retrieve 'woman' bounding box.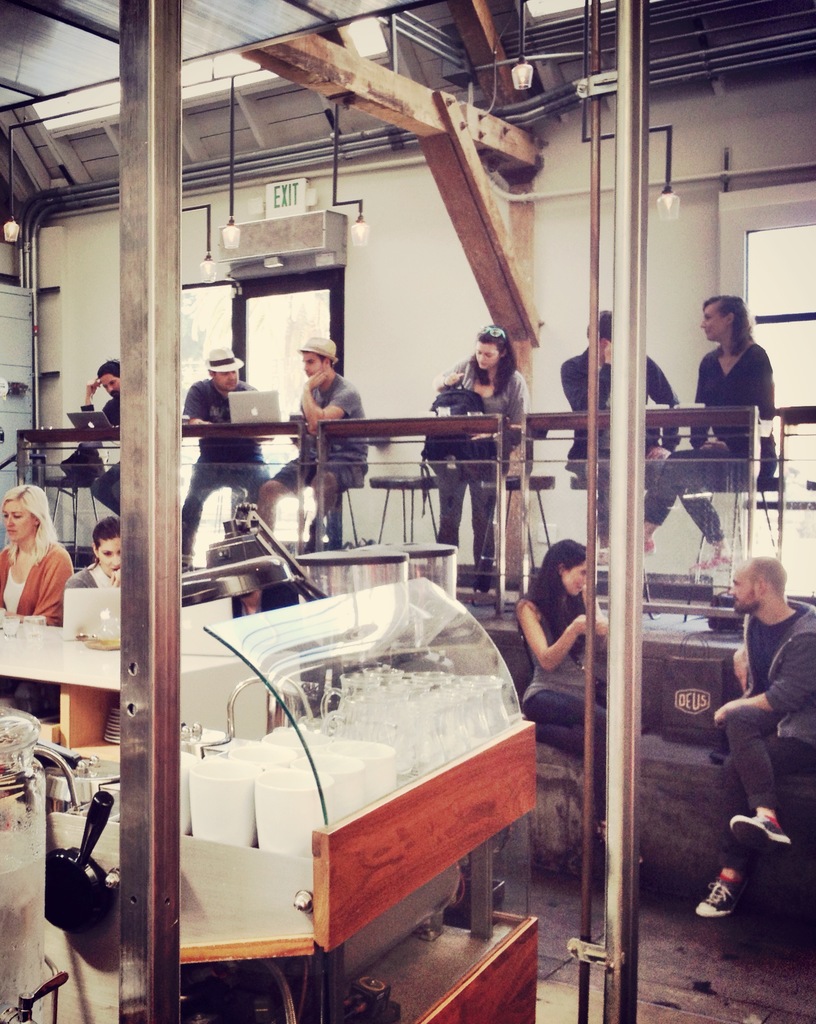
Bounding box: 61:518:126:590.
